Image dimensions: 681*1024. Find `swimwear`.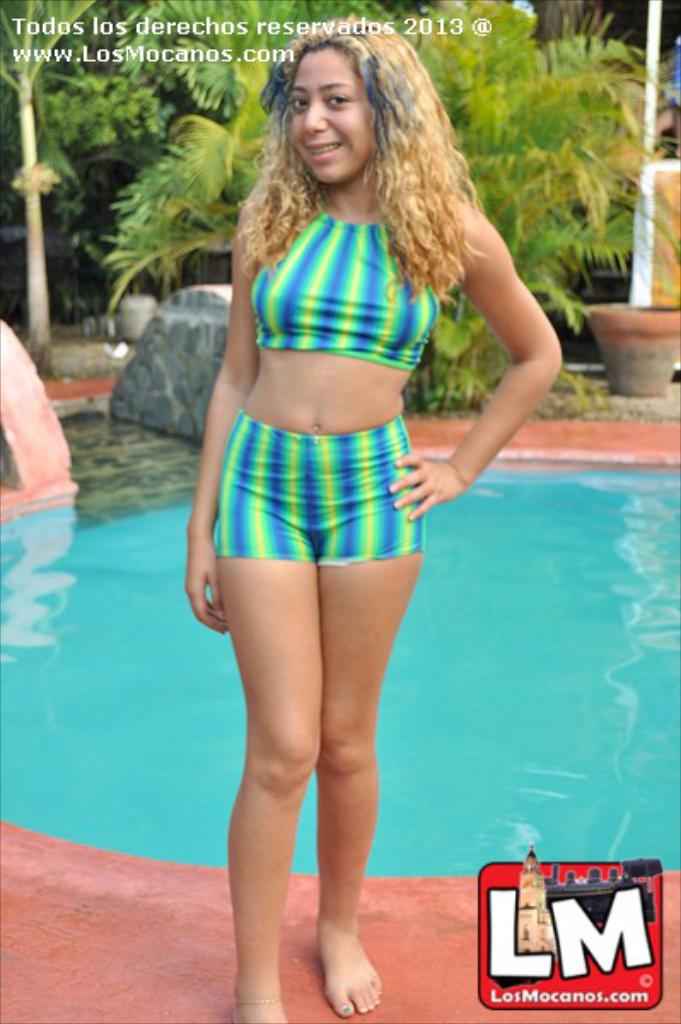
Rect(244, 198, 444, 355).
